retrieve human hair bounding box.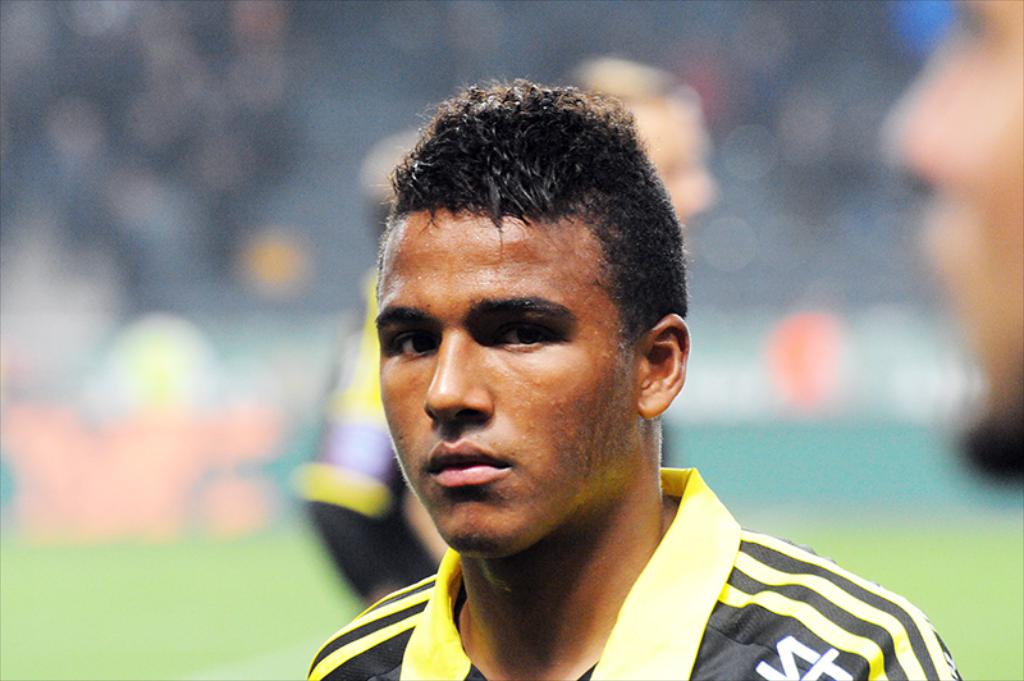
Bounding box: bbox(388, 92, 662, 378).
